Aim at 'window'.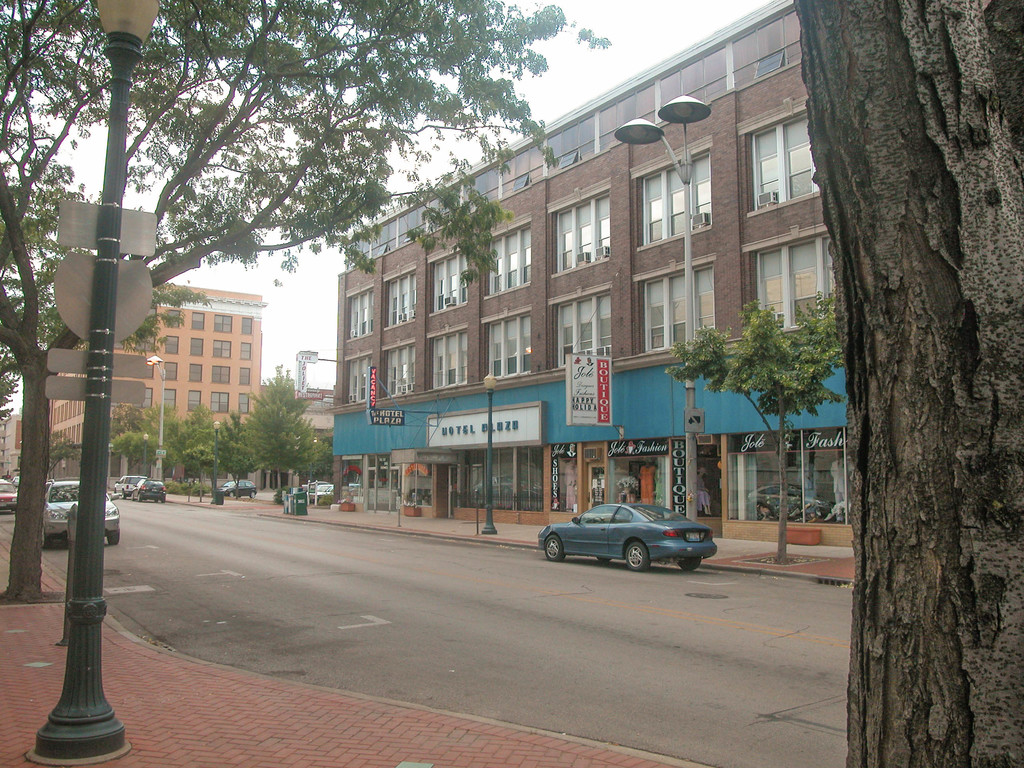
Aimed at <region>480, 218, 538, 300</region>.
